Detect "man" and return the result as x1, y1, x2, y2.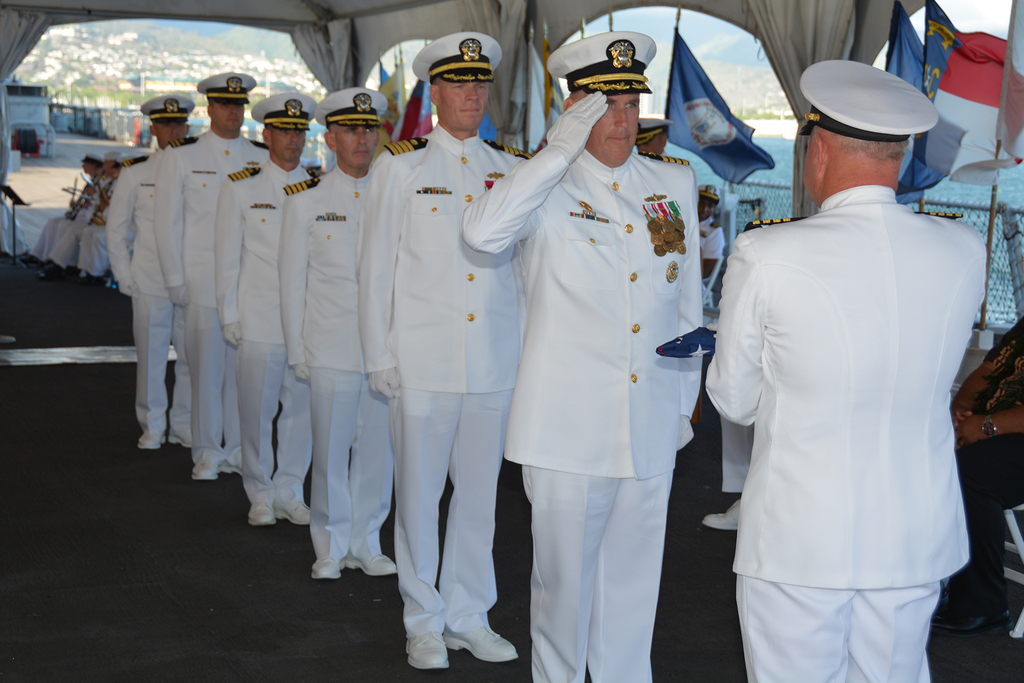
631, 117, 673, 157.
